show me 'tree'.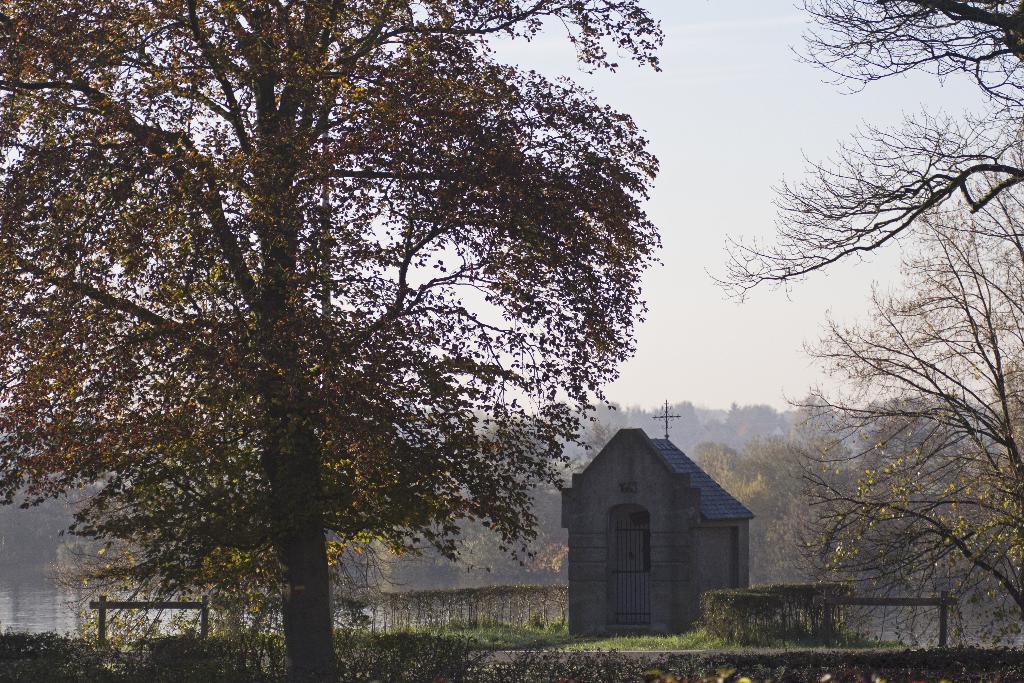
'tree' is here: box=[836, 390, 971, 589].
